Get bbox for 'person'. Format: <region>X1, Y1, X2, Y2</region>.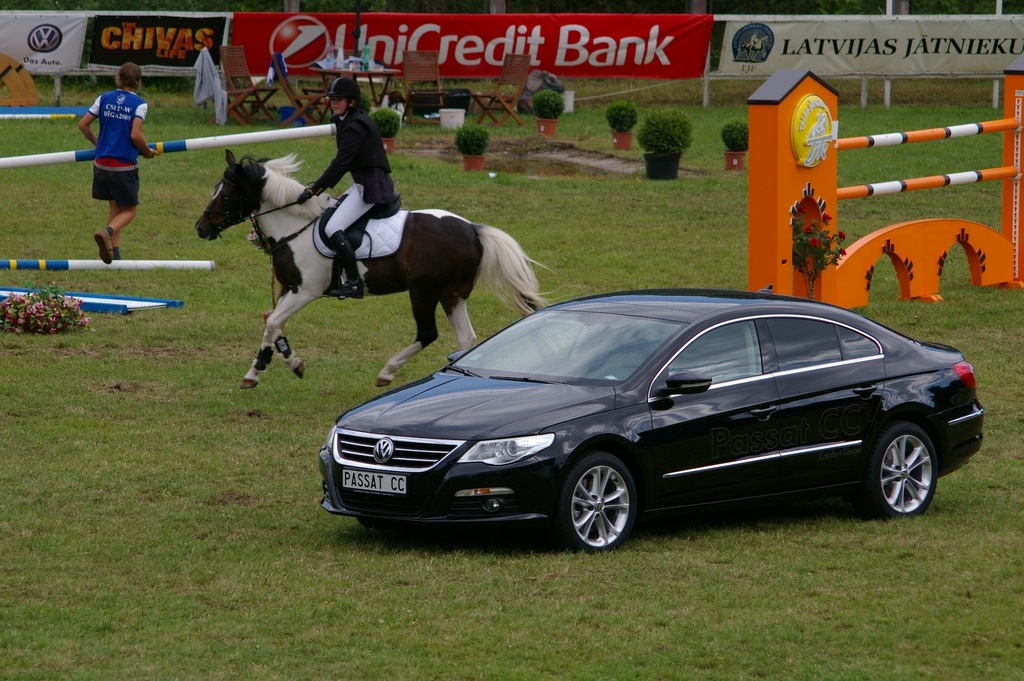
<region>70, 65, 152, 269</region>.
